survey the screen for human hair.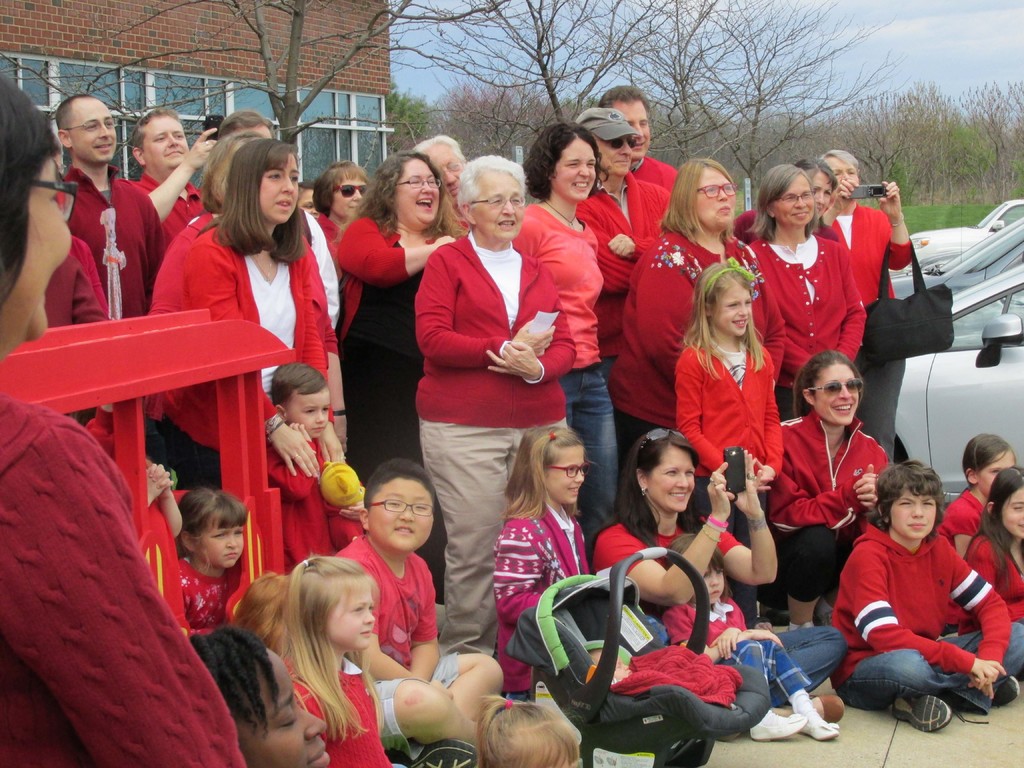
Survey found: <box>52,95,92,144</box>.
